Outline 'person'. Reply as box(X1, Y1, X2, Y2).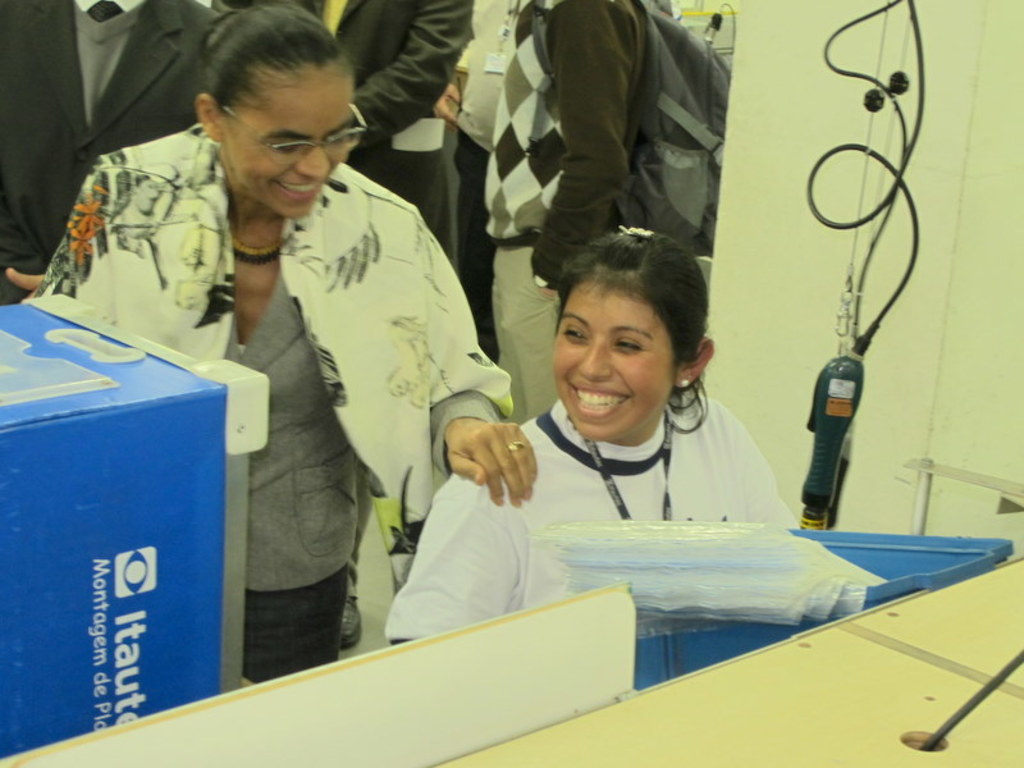
box(384, 229, 806, 646).
